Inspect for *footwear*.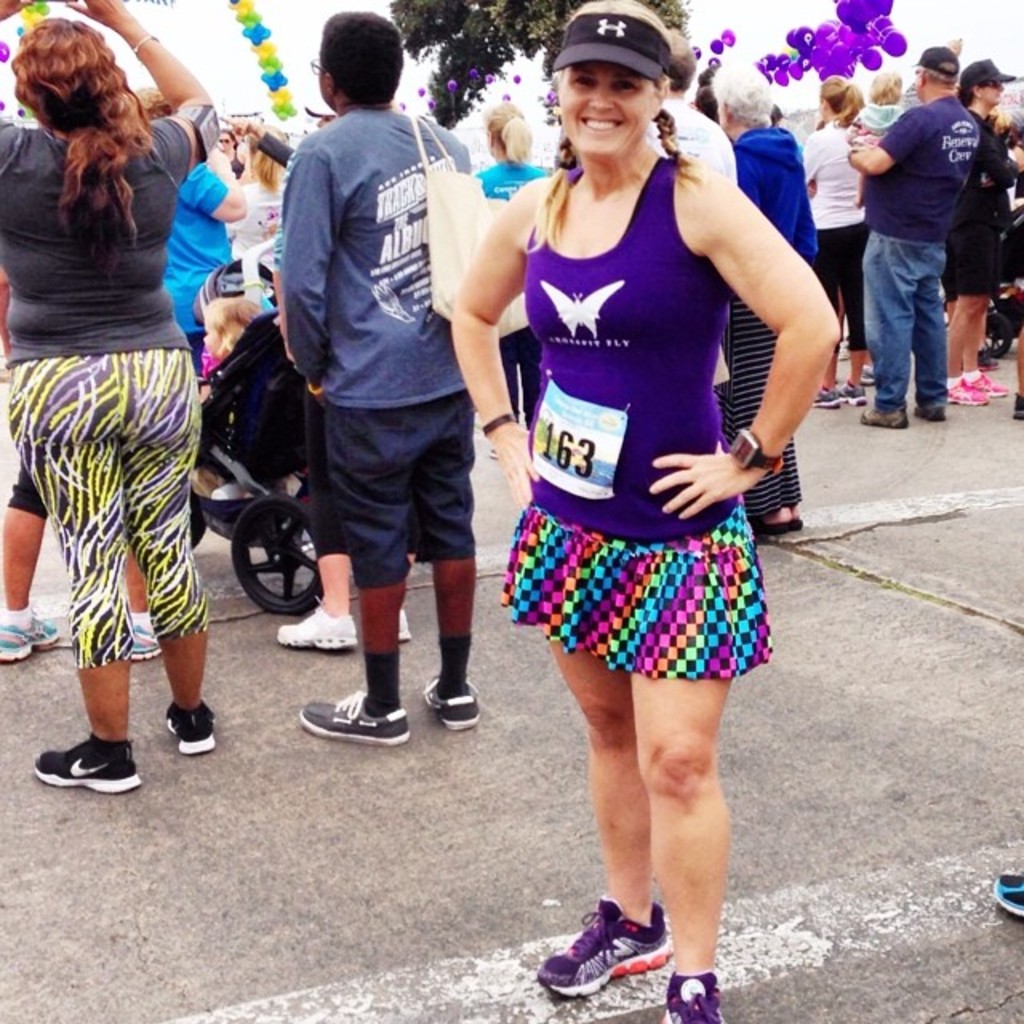
Inspection: <box>1013,400,1019,421</box>.
